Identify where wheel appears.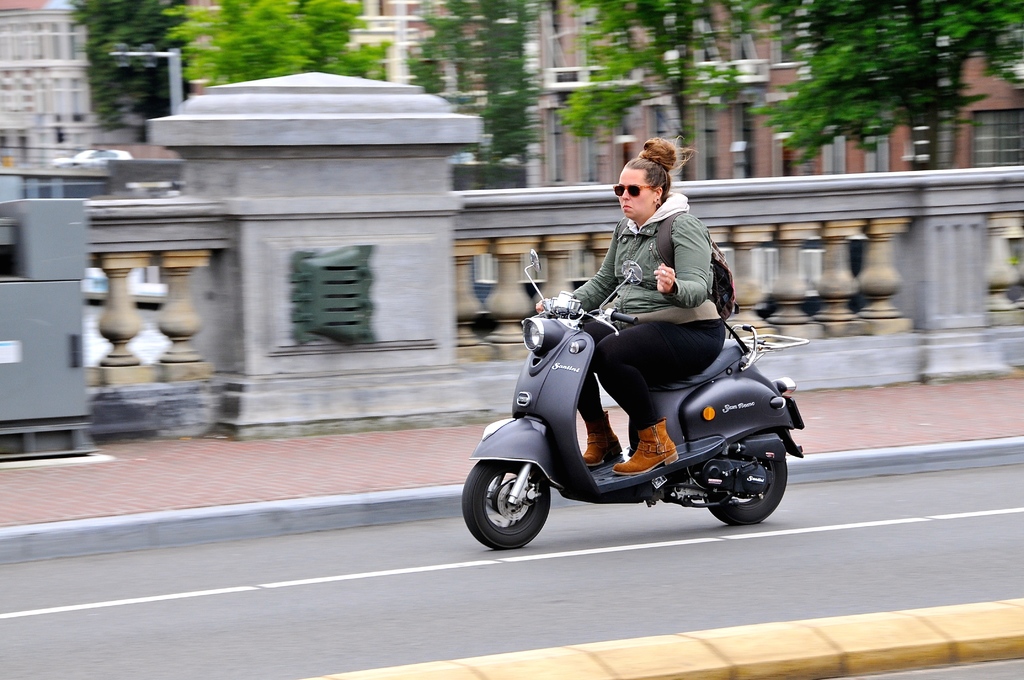
Appears at pyautogui.locateOnScreen(705, 456, 790, 528).
